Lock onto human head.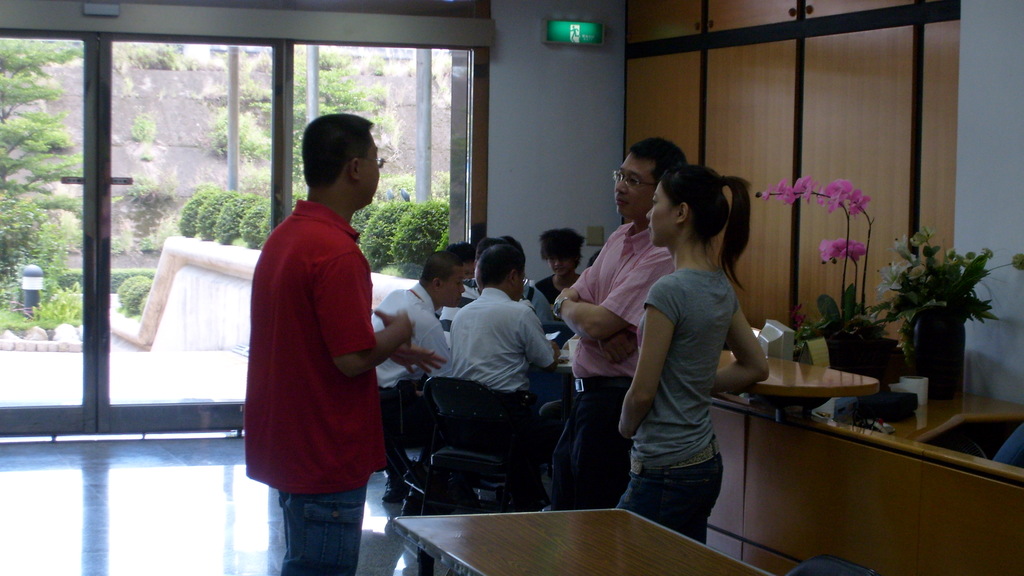
Locked: l=646, t=164, r=730, b=251.
